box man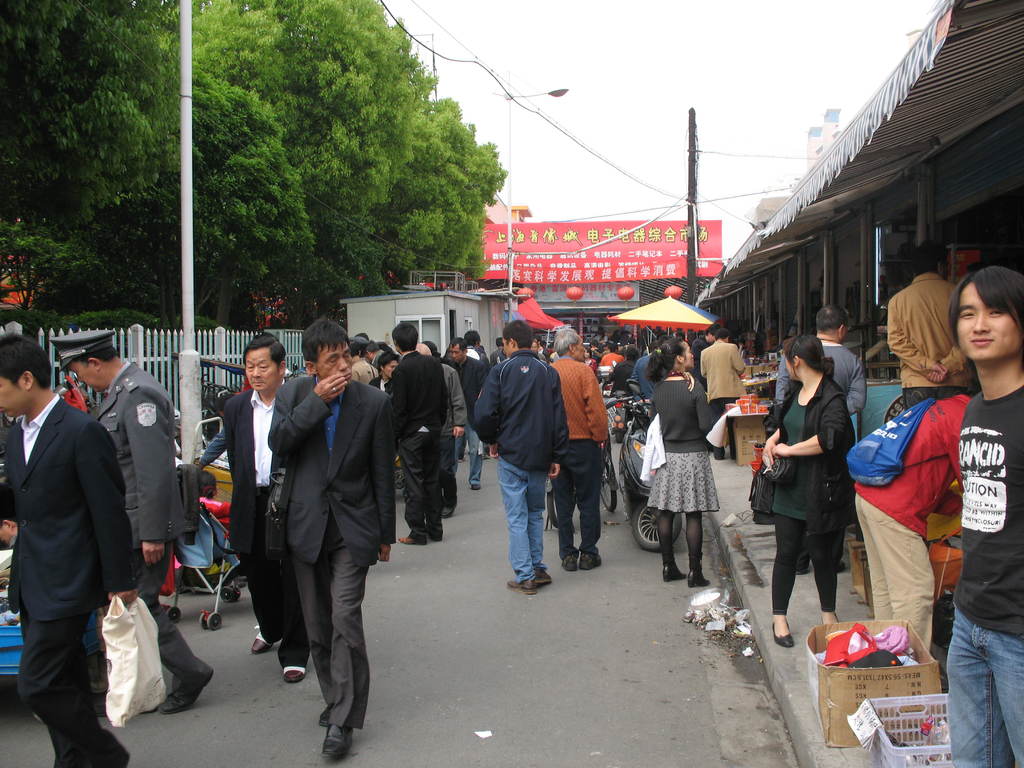
{"x1": 698, "y1": 329, "x2": 748, "y2": 460}
